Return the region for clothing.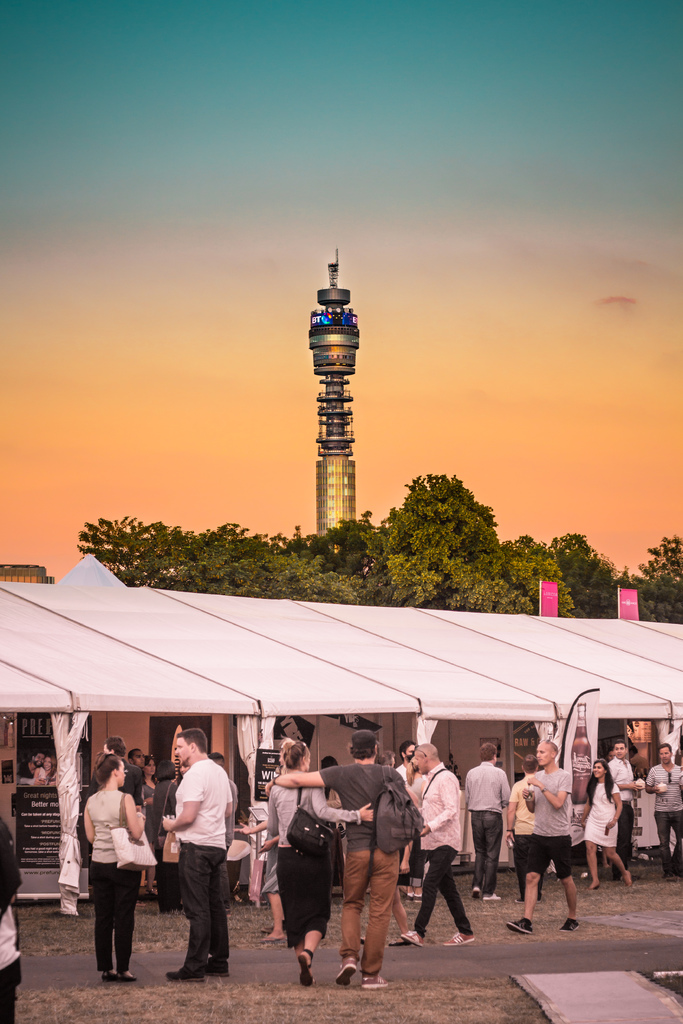
[left=89, top=758, right=145, bottom=806].
